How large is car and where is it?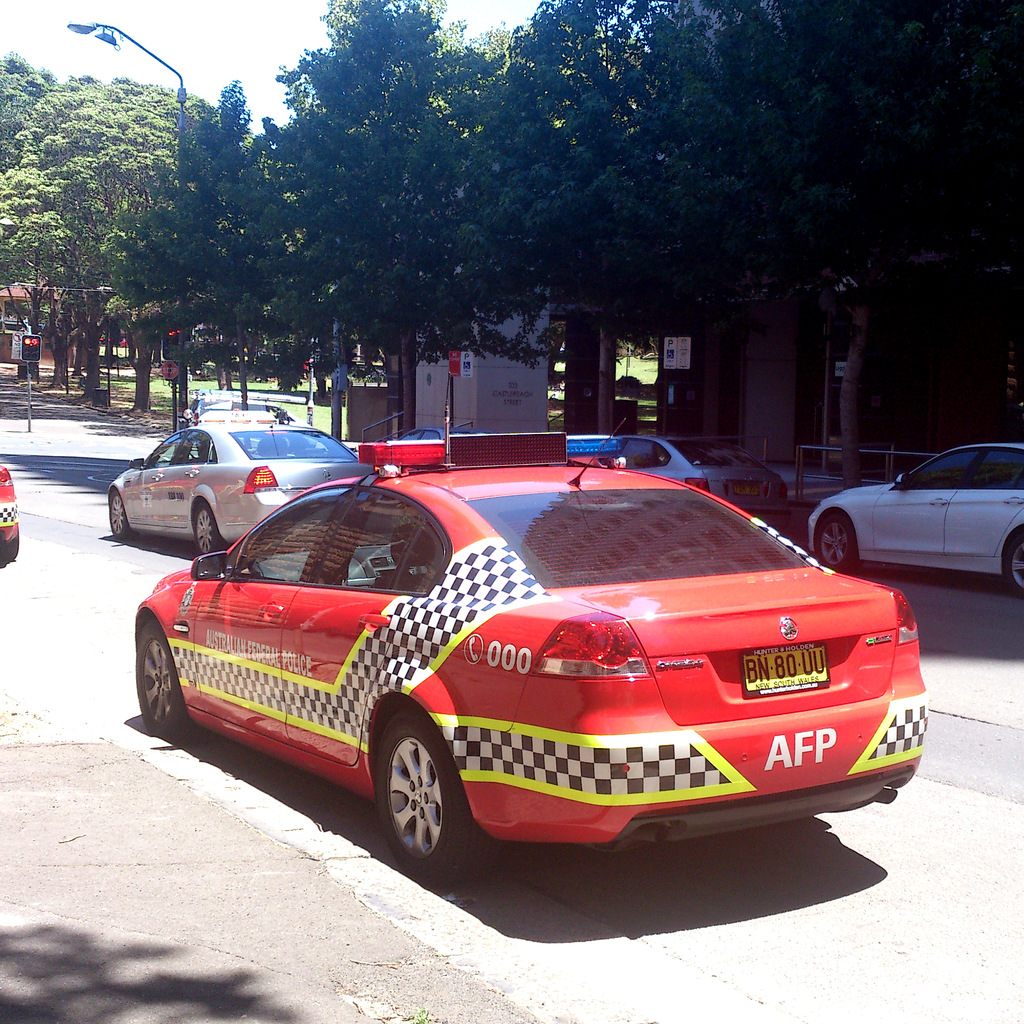
Bounding box: (x1=195, y1=401, x2=309, y2=424).
